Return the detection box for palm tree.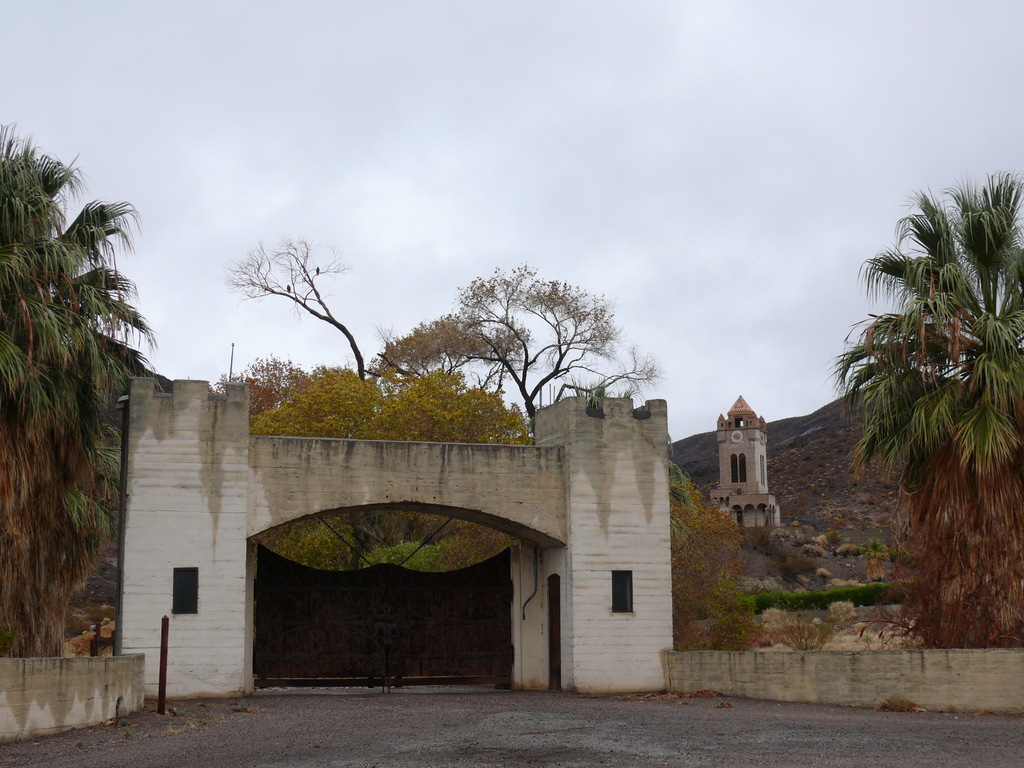
BBox(830, 174, 1023, 644).
